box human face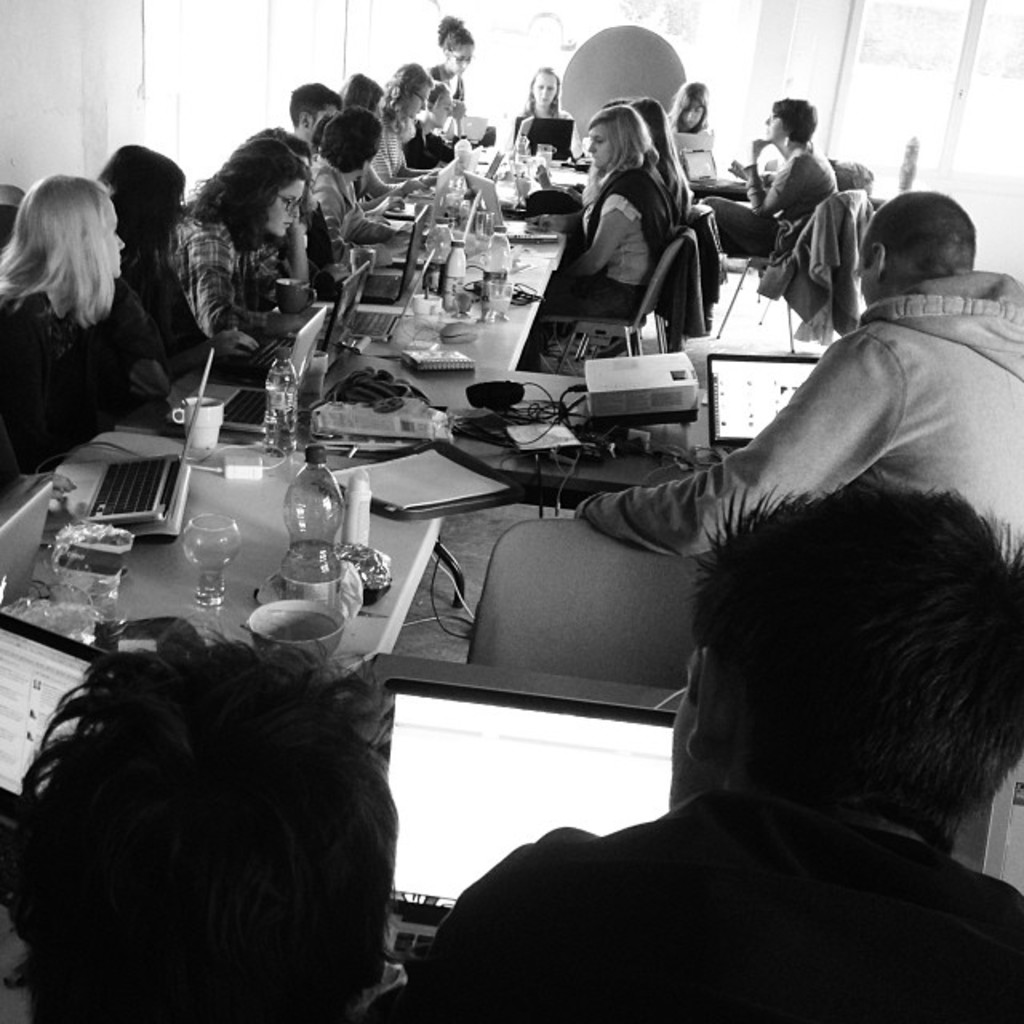
crop(765, 114, 781, 131)
